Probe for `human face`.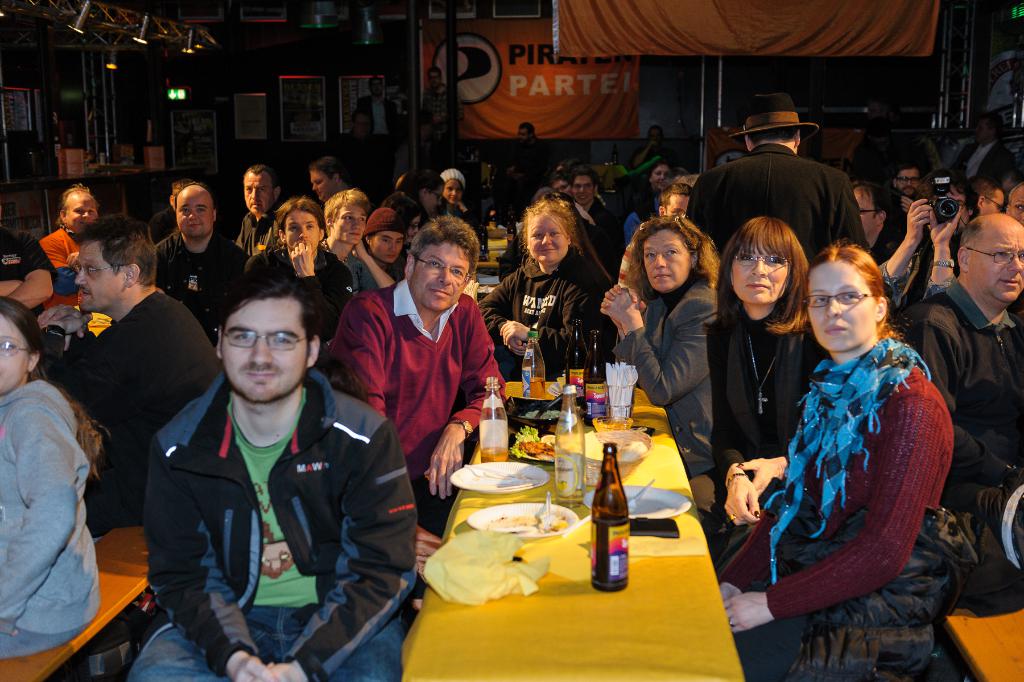
Probe result: 667,194,689,220.
